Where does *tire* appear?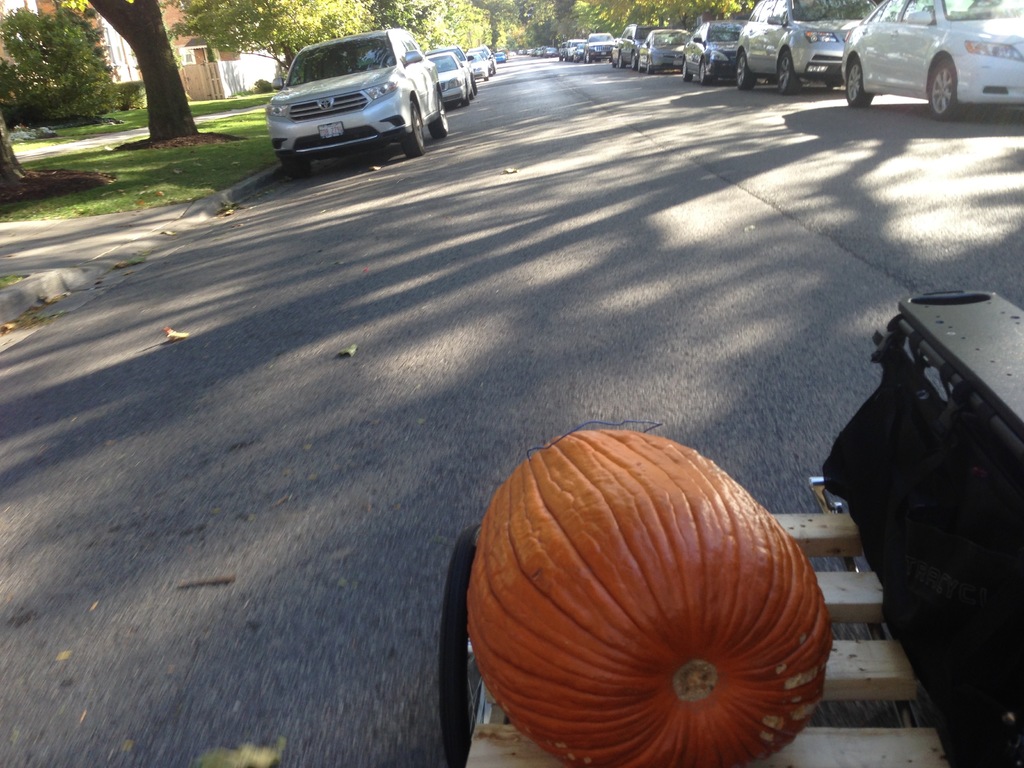
Appears at pyautogui.locateOnScreen(619, 52, 627, 71).
